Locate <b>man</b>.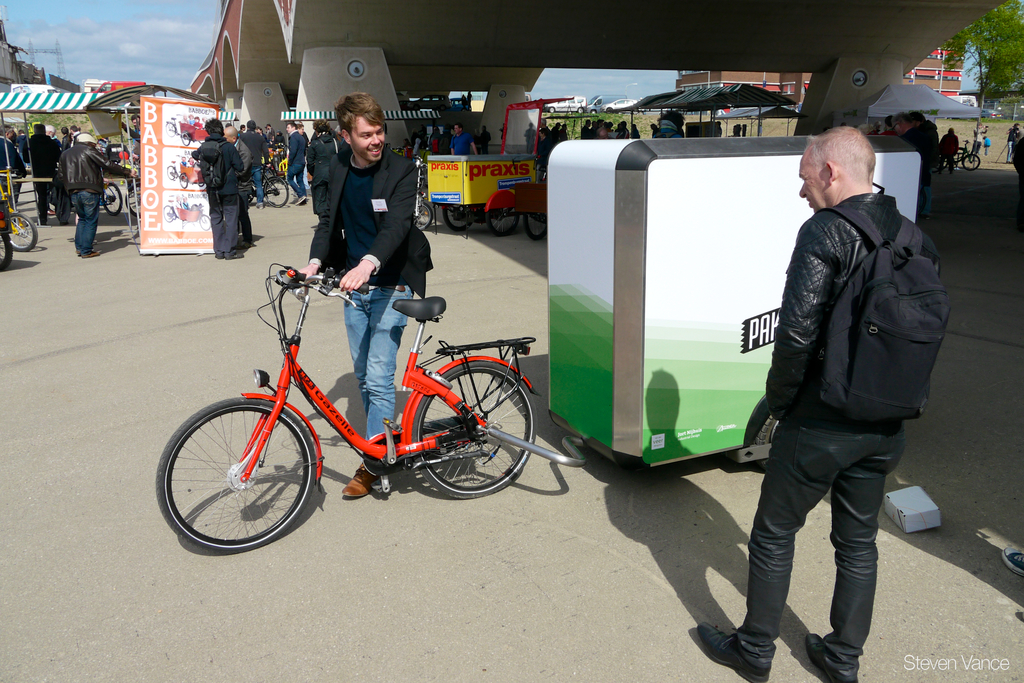
Bounding box: 58 129 140 261.
